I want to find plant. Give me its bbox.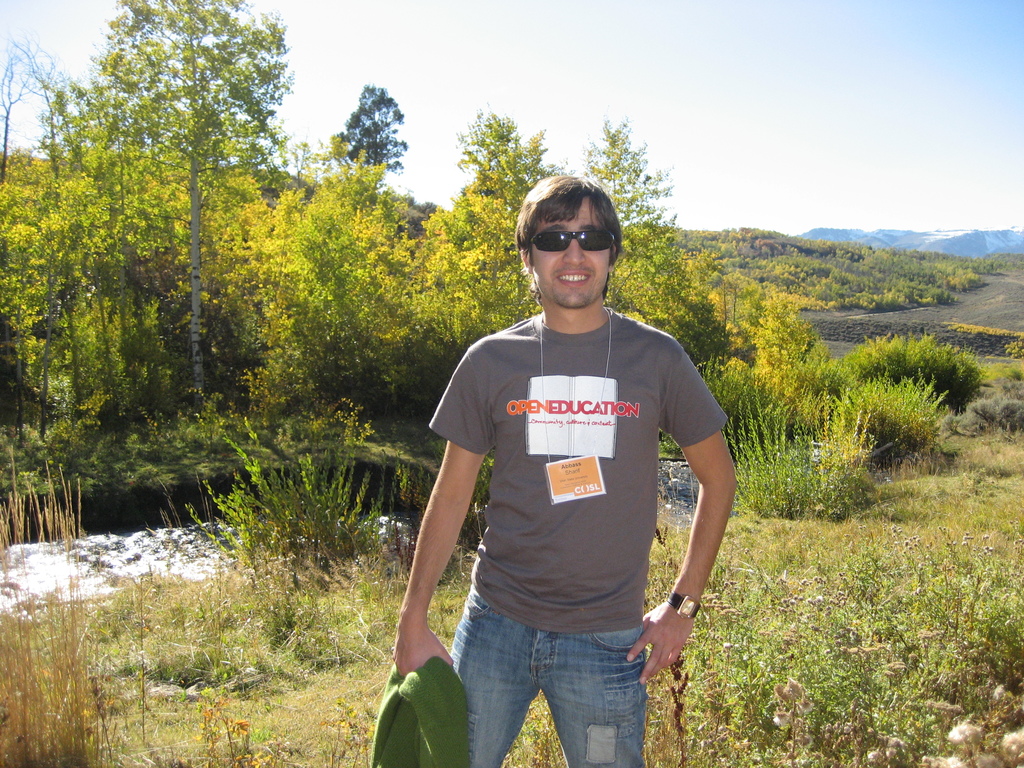
select_region(727, 381, 883, 518).
